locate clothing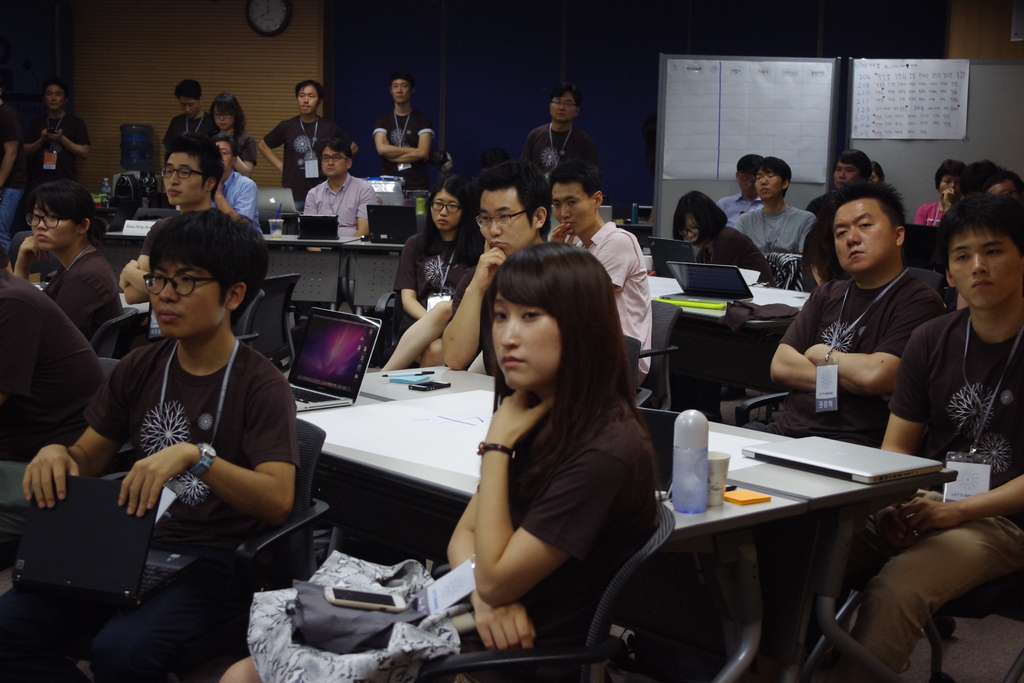
select_region(882, 306, 1023, 682)
